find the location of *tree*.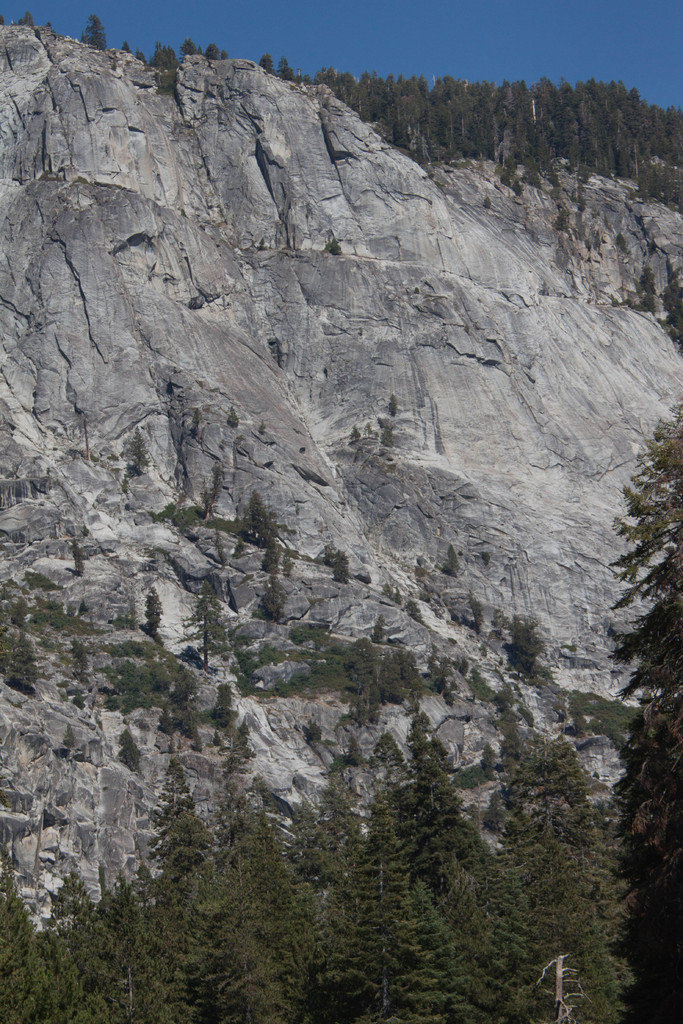
Location: bbox(0, 634, 36, 696).
